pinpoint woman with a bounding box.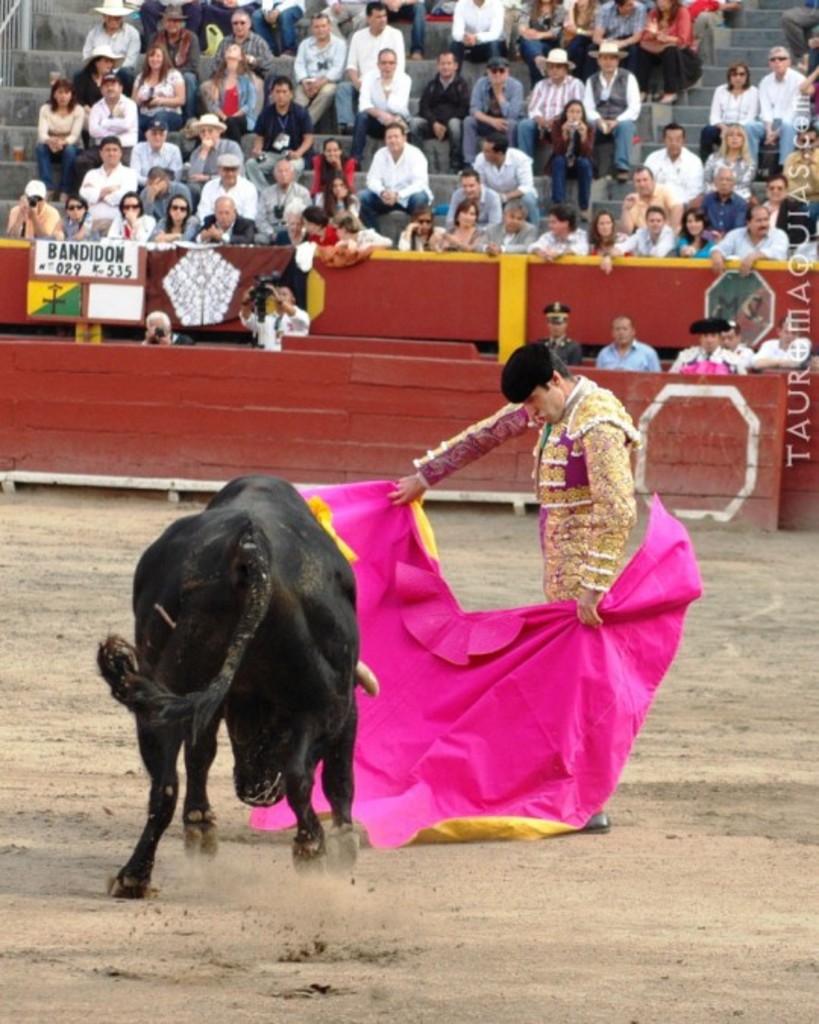
rect(399, 199, 449, 252).
